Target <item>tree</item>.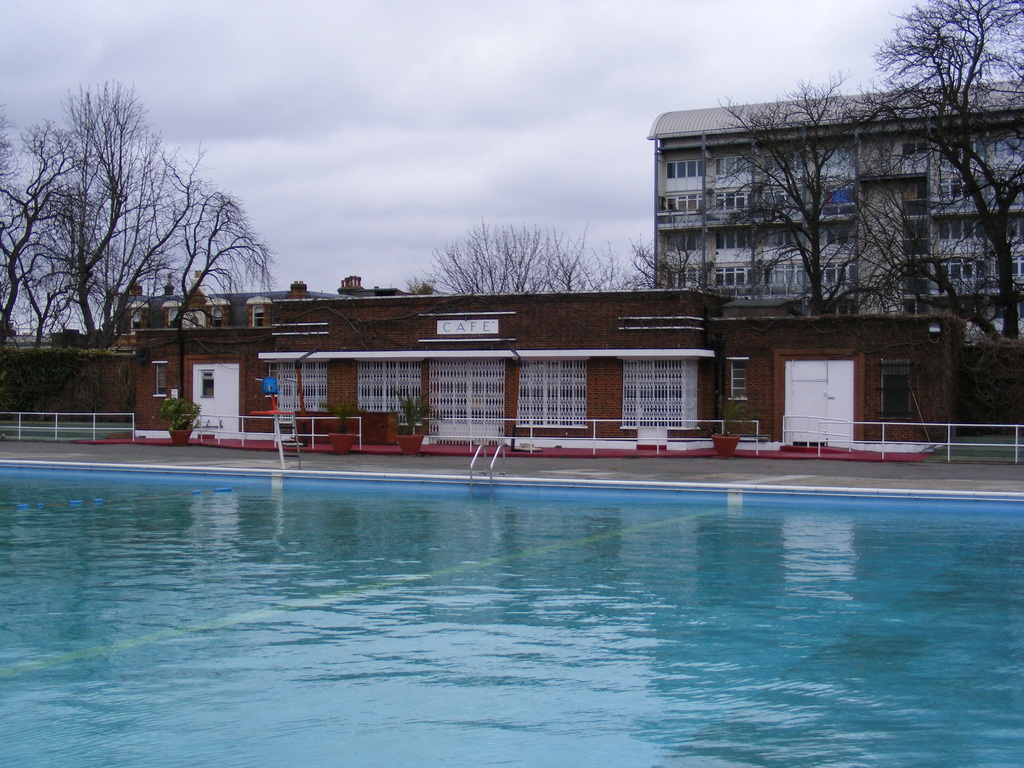
Target region: [x1=694, y1=62, x2=943, y2=320].
